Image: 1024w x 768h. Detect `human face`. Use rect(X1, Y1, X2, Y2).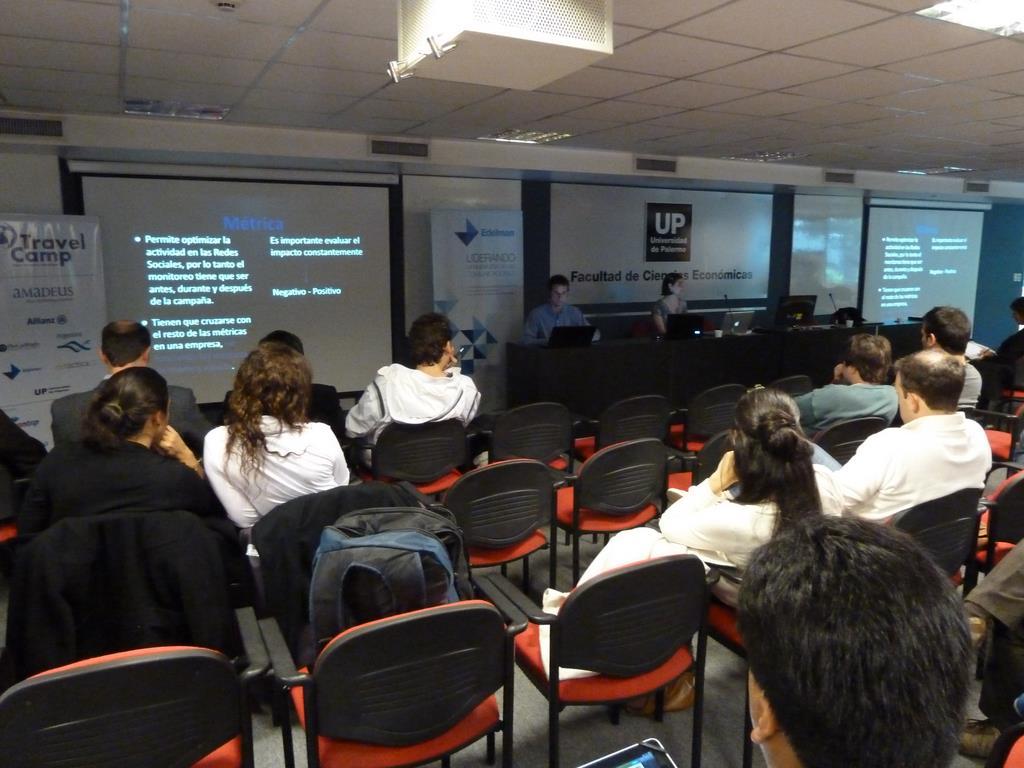
rect(894, 373, 911, 423).
